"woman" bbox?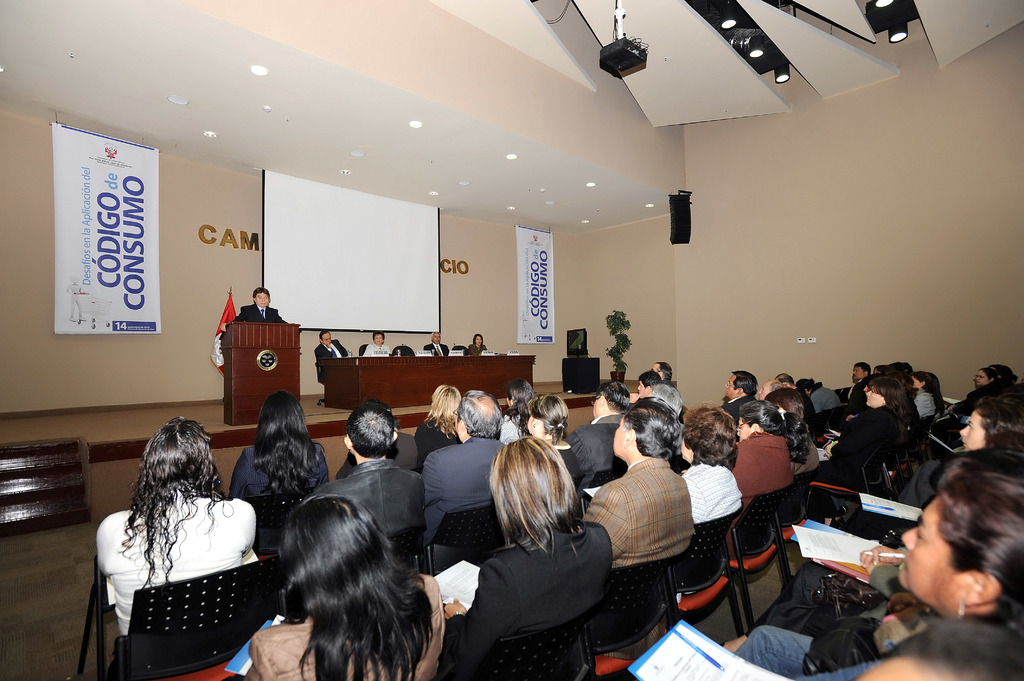
x1=242, y1=492, x2=445, y2=680
